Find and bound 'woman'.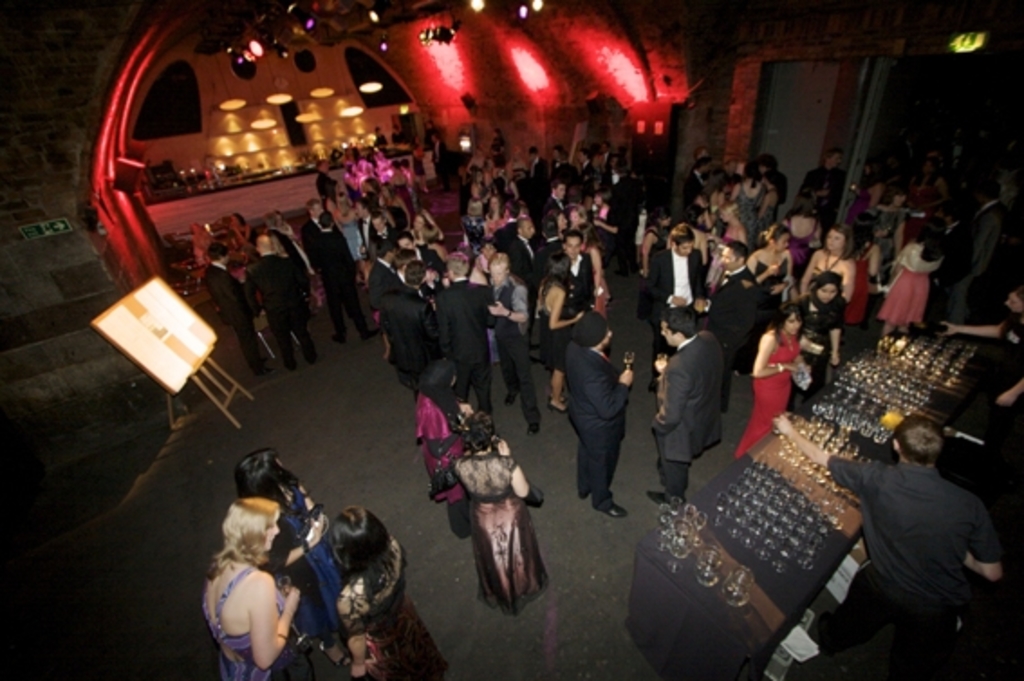
Bound: (x1=403, y1=208, x2=450, y2=244).
